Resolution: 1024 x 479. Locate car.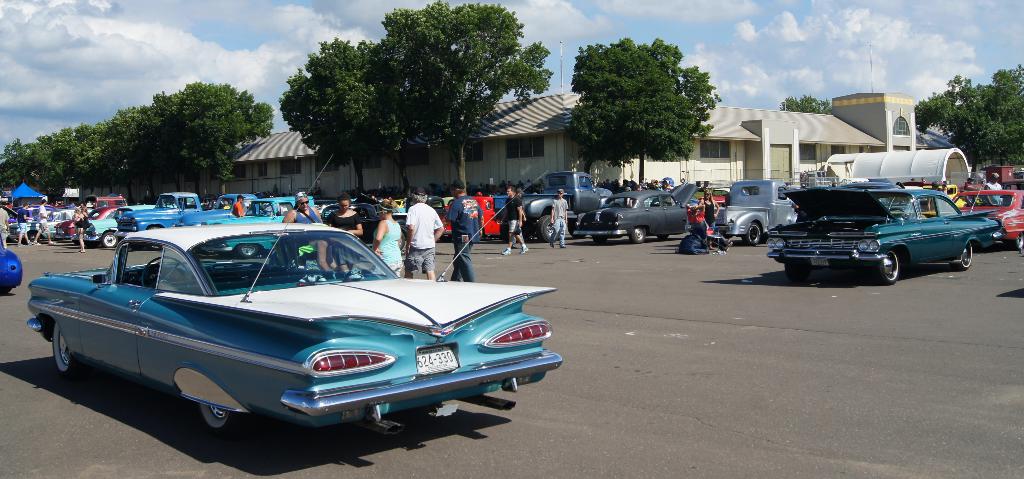
Rect(72, 200, 159, 245).
